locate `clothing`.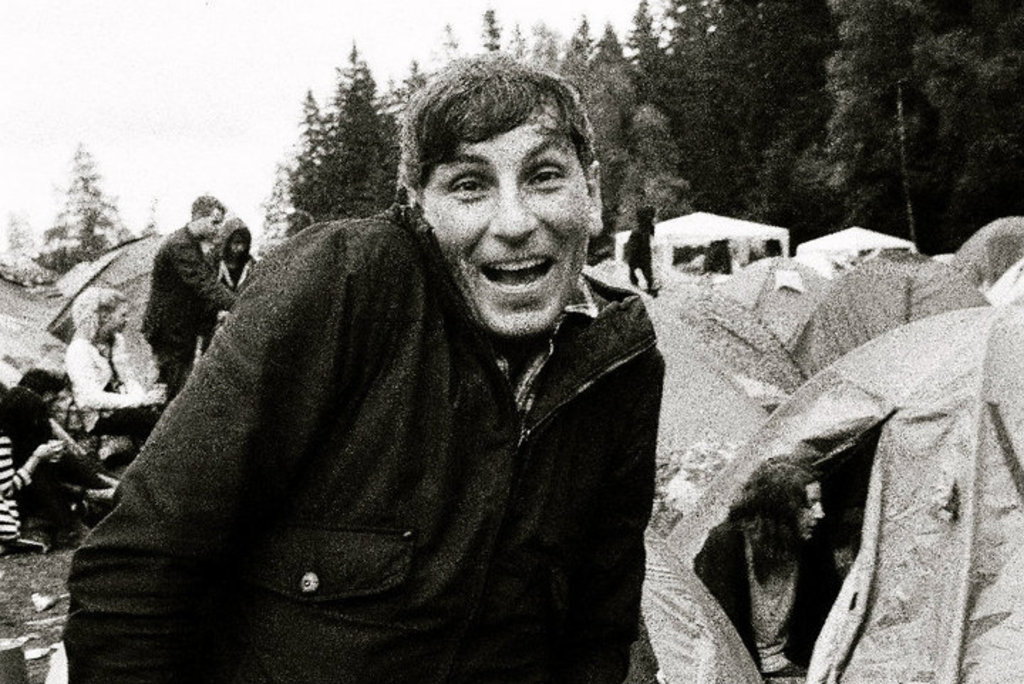
Bounding box: 678 518 806 660.
